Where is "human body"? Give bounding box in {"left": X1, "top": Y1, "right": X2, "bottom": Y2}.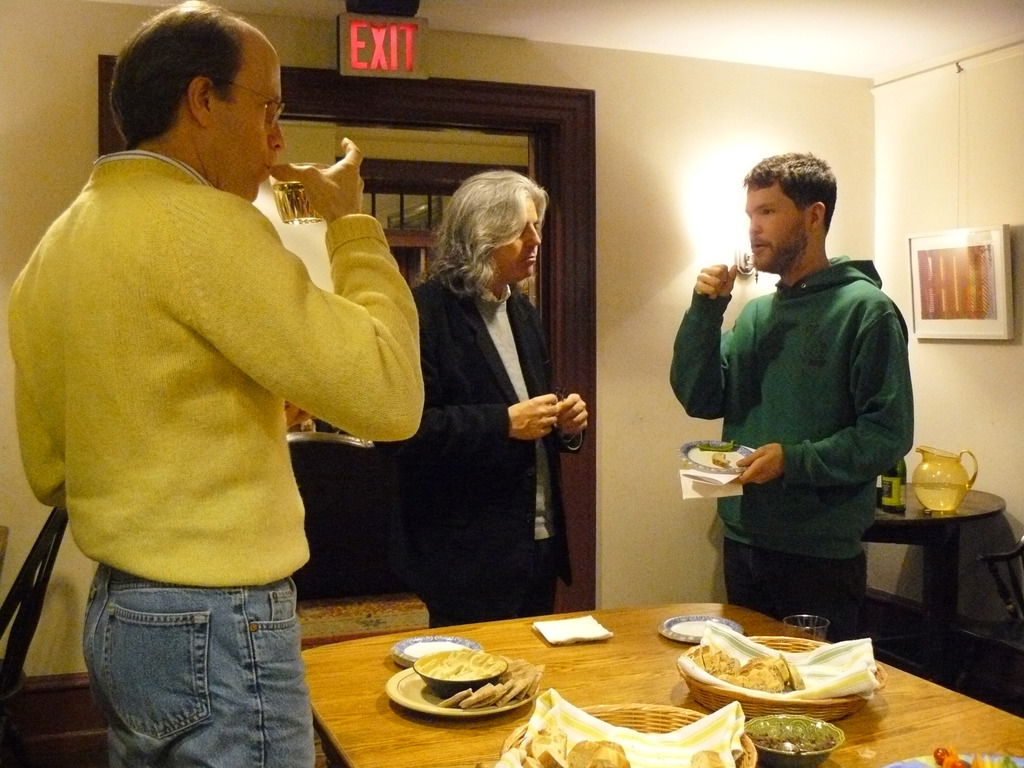
{"left": 3, "top": 147, "right": 423, "bottom": 767}.
